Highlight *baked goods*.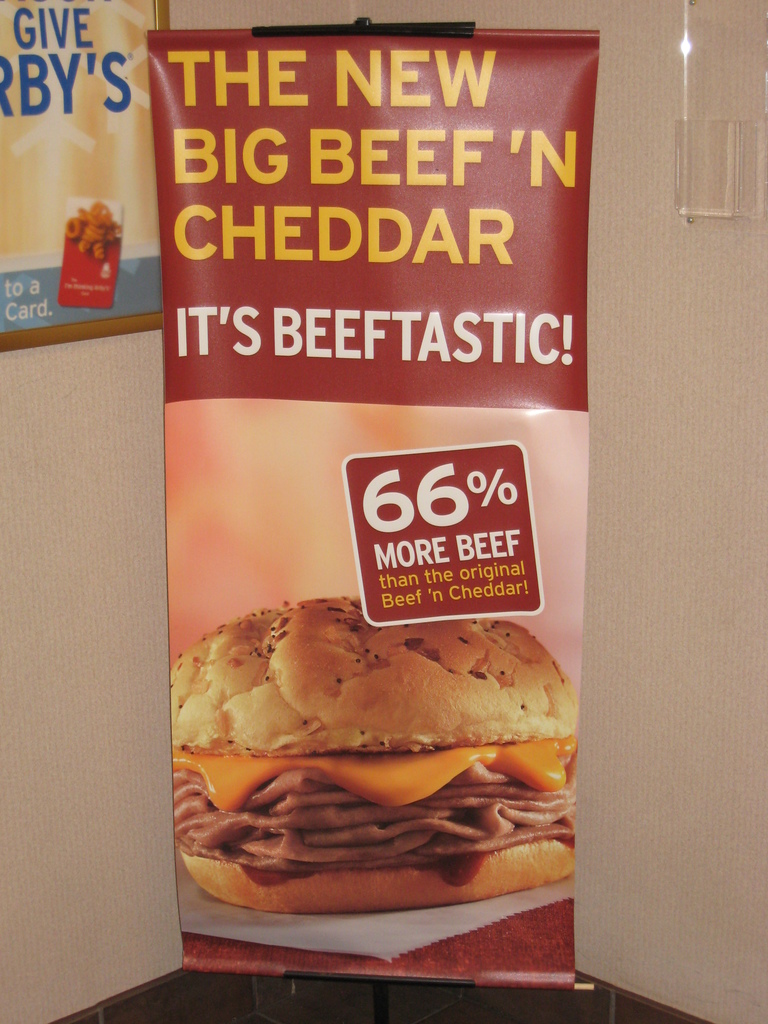
Highlighted region: Rect(173, 588, 579, 914).
